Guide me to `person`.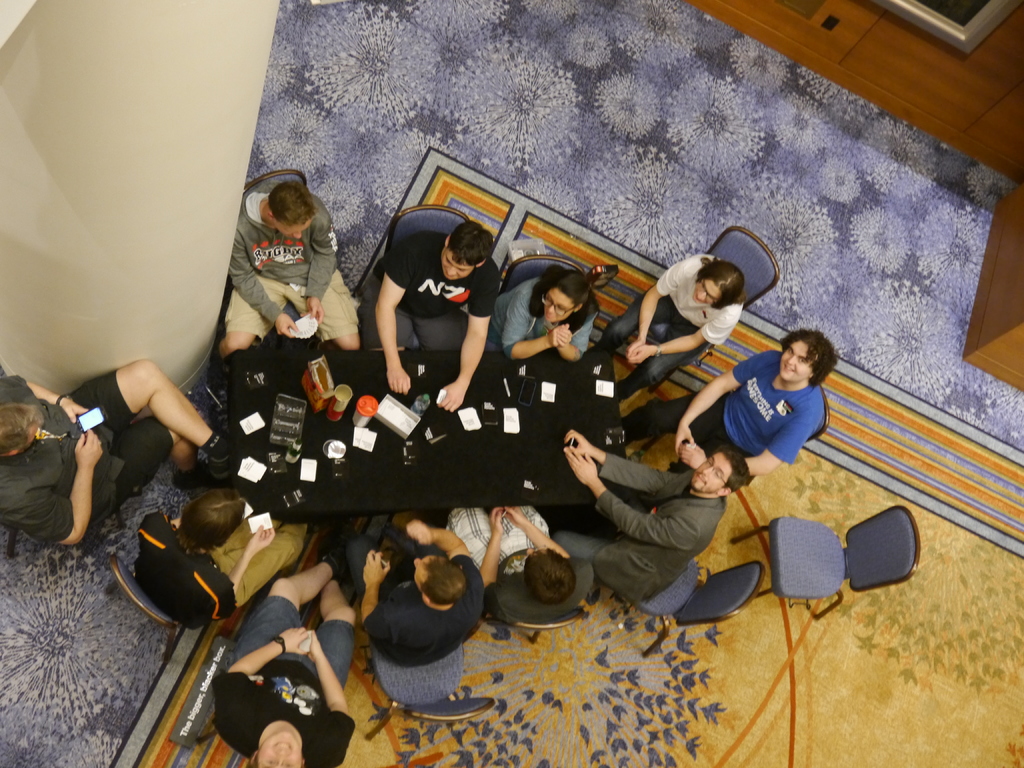
Guidance: l=326, t=511, r=489, b=671.
